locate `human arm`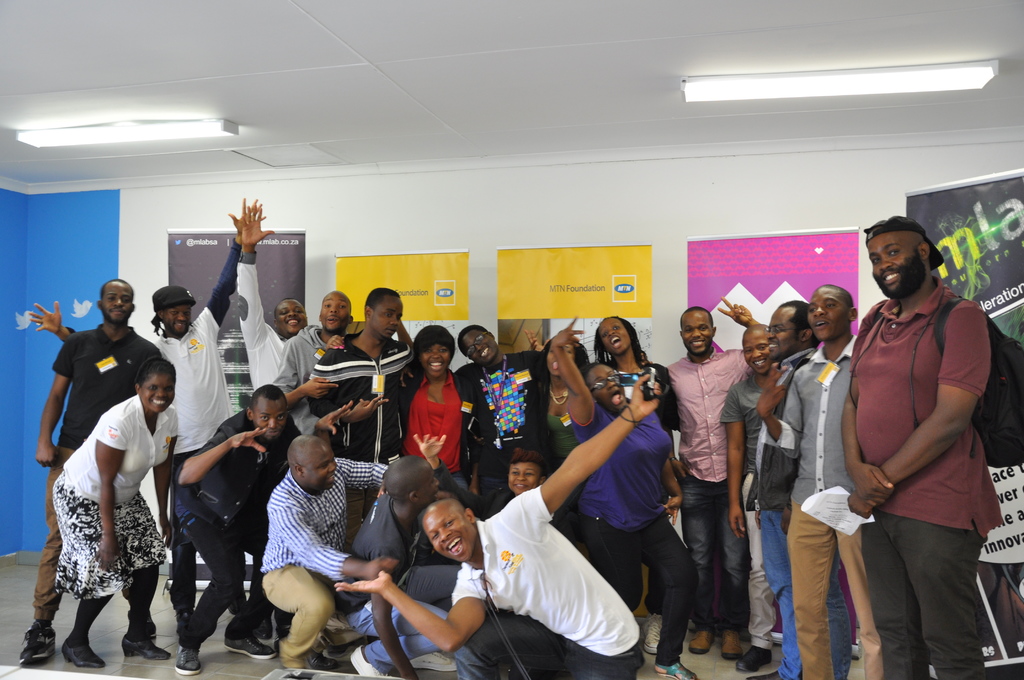
Rect(657, 442, 684, 535)
